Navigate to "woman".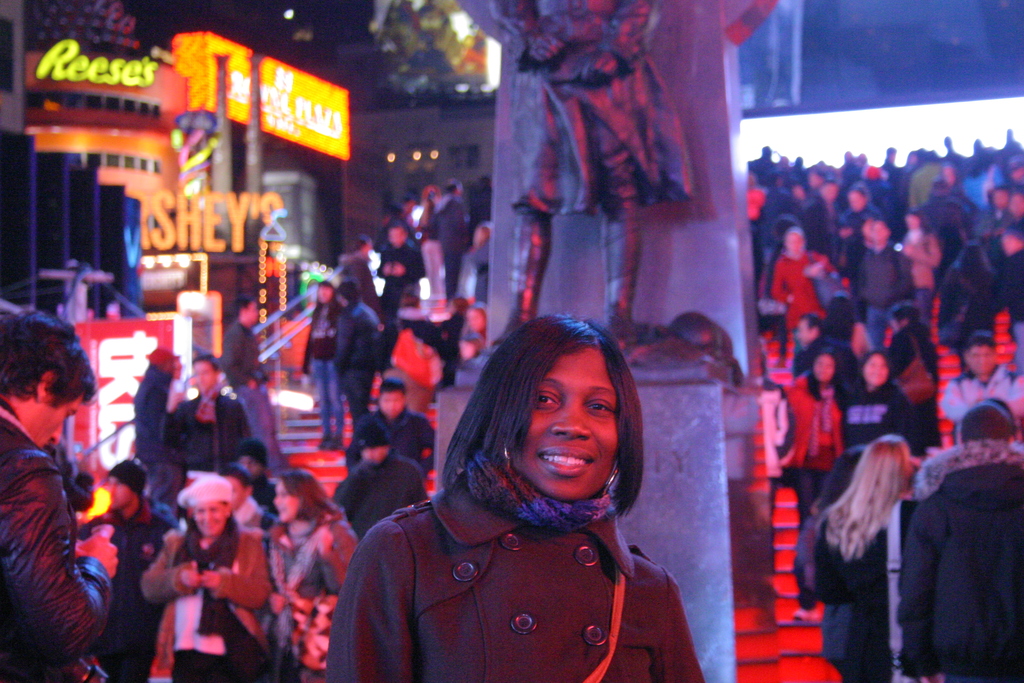
Navigation target: detection(327, 325, 715, 672).
